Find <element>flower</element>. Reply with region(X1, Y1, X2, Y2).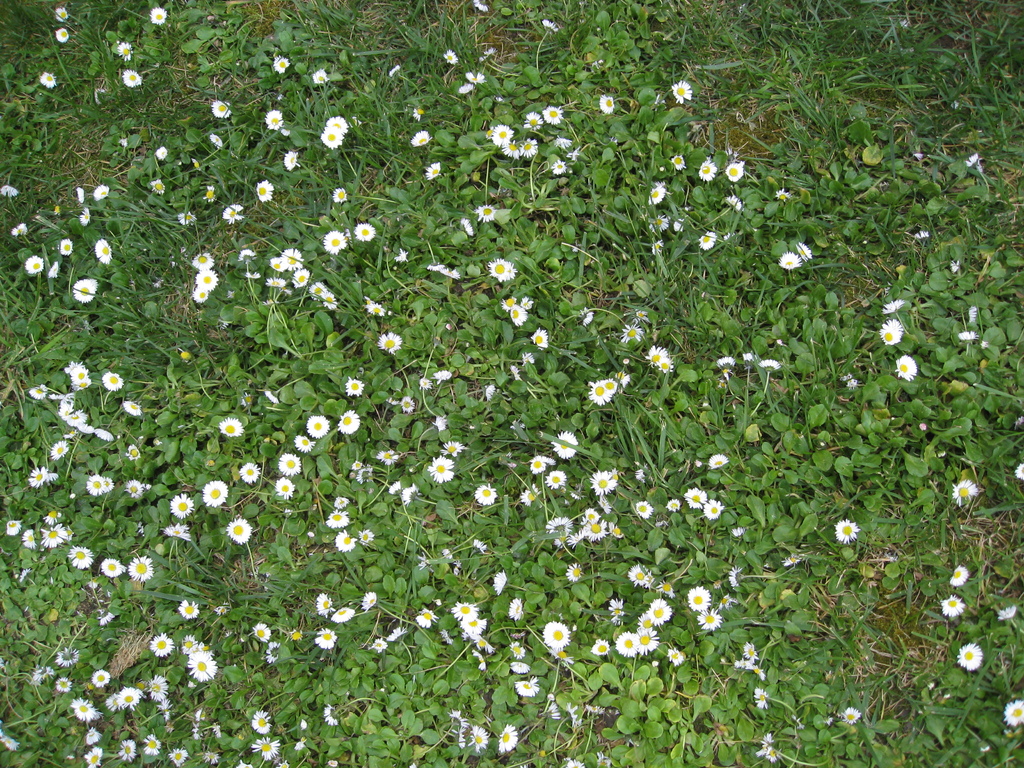
region(688, 586, 712, 609).
